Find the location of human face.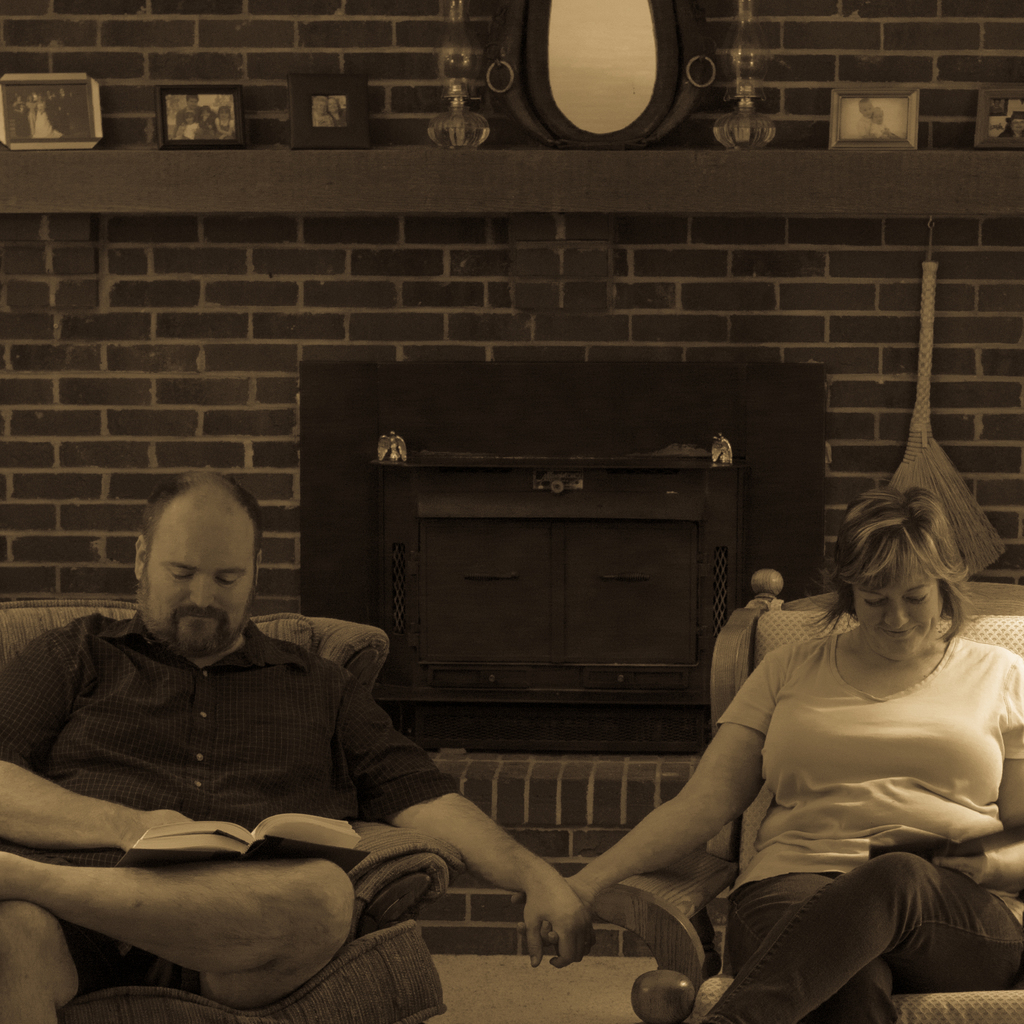
Location: x1=188, y1=95, x2=197, y2=111.
